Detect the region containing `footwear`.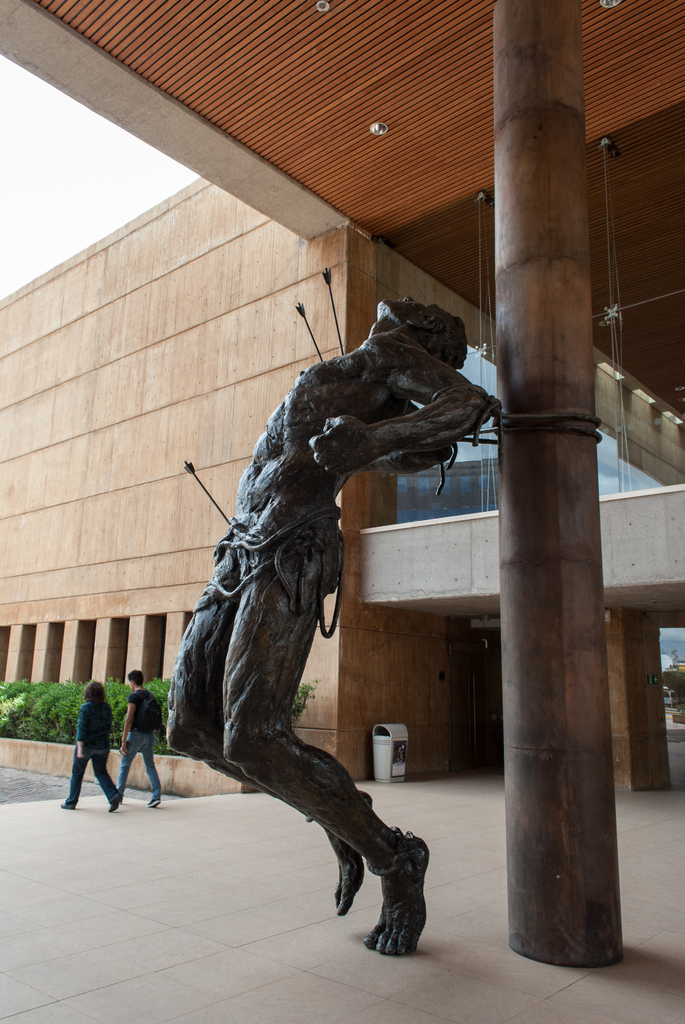
pyautogui.locateOnScreen(106, 793, 125, 812).
